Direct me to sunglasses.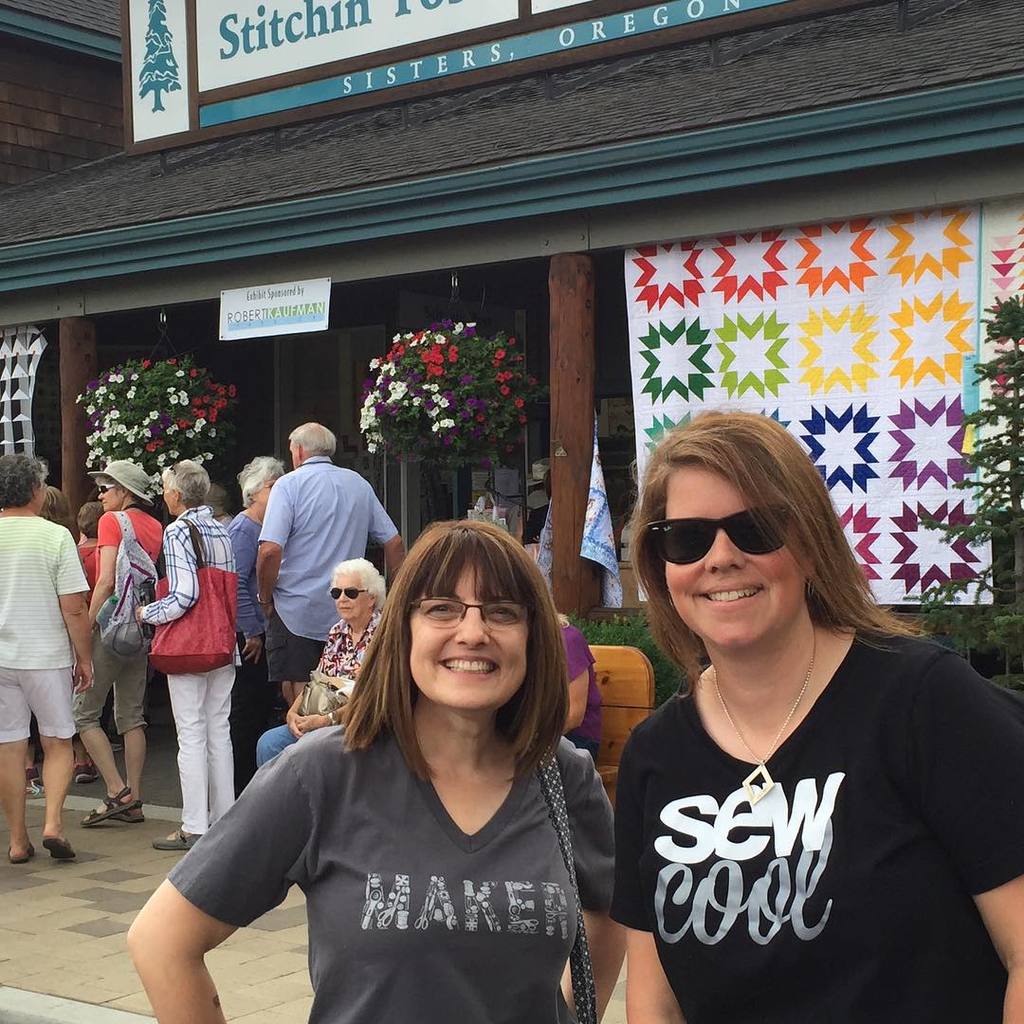
Direction: bbox(642, 492, 796, 567).
